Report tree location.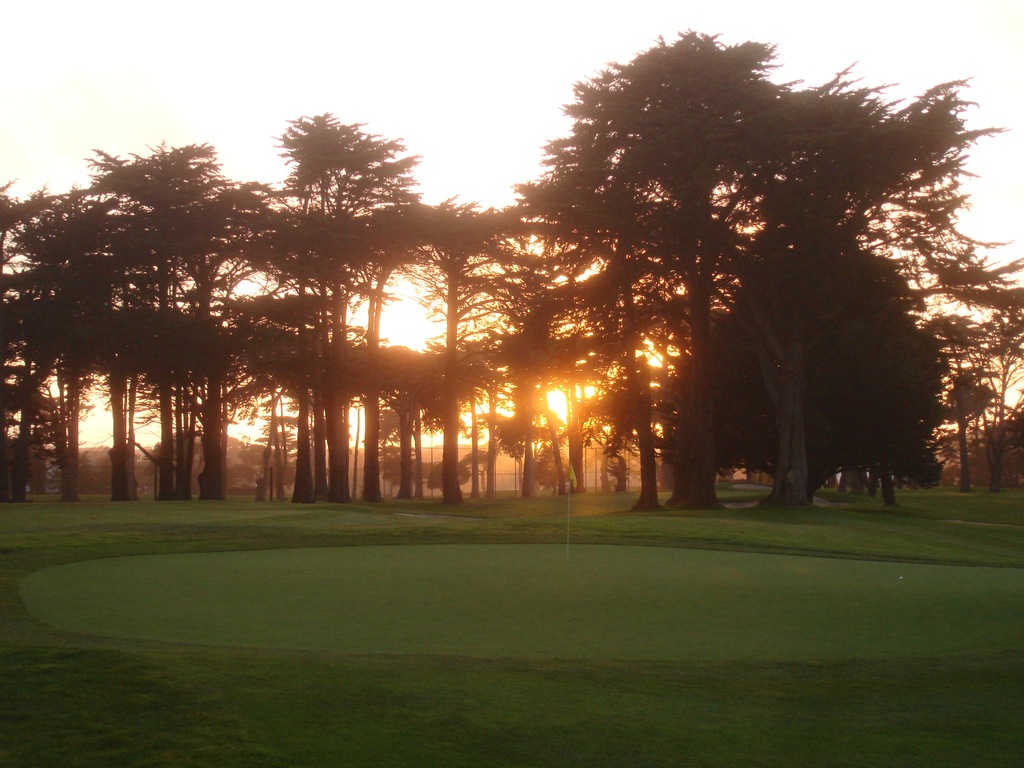
Report: <bbox>511, 25, 1001, 499</bbox>.
